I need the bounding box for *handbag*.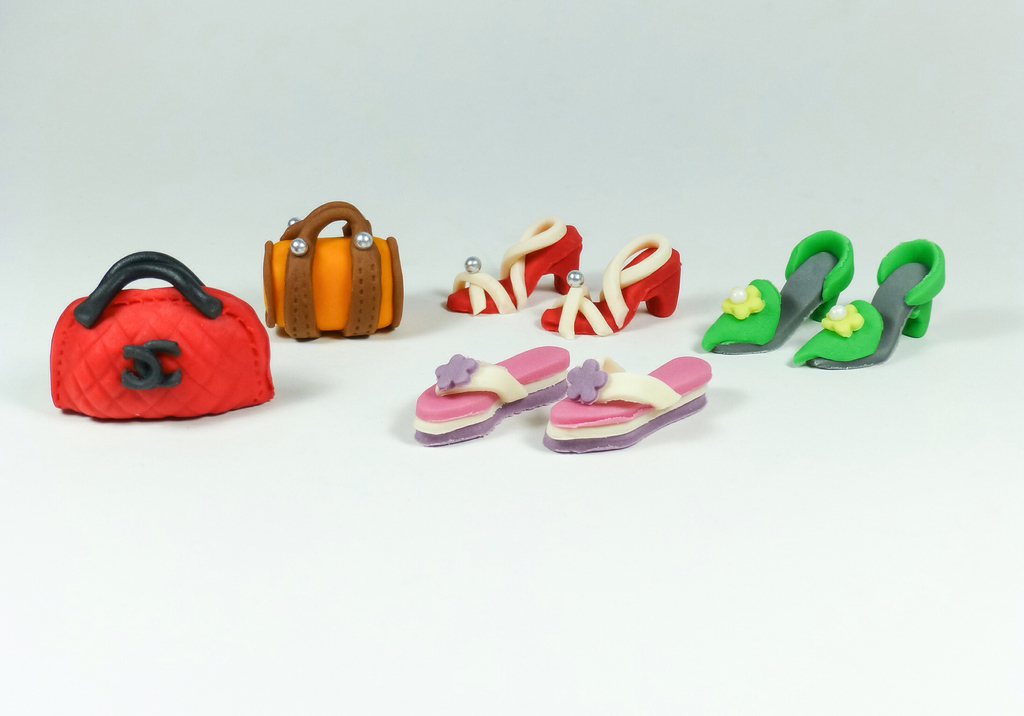
Here it is: 46 246 275 418.
